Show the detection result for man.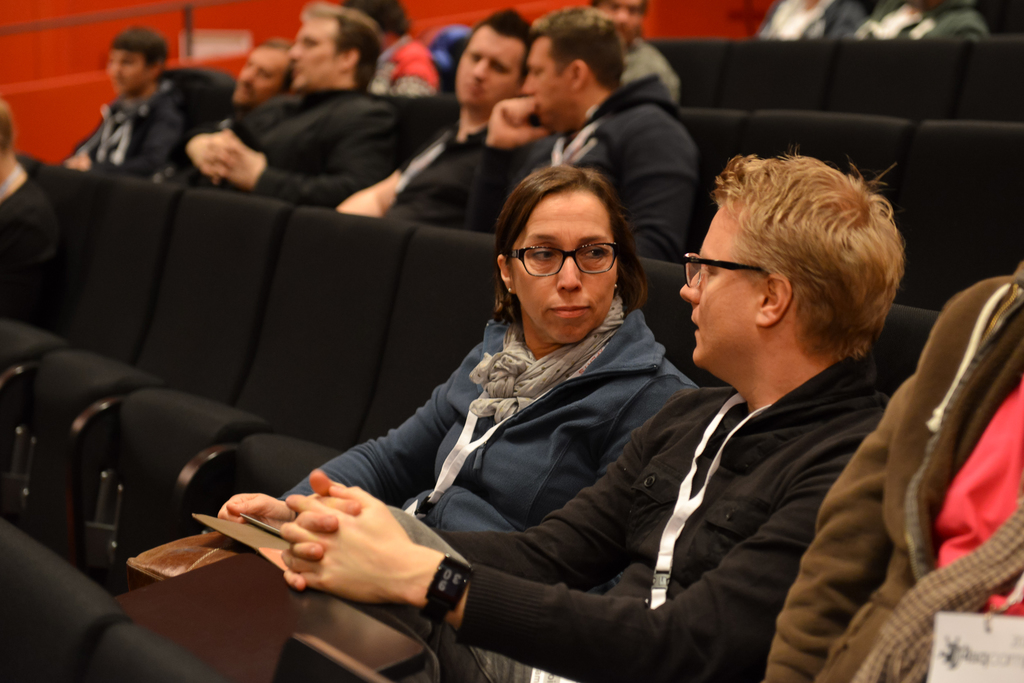
<bbox>339, 6, 543, 233</bbox>.
